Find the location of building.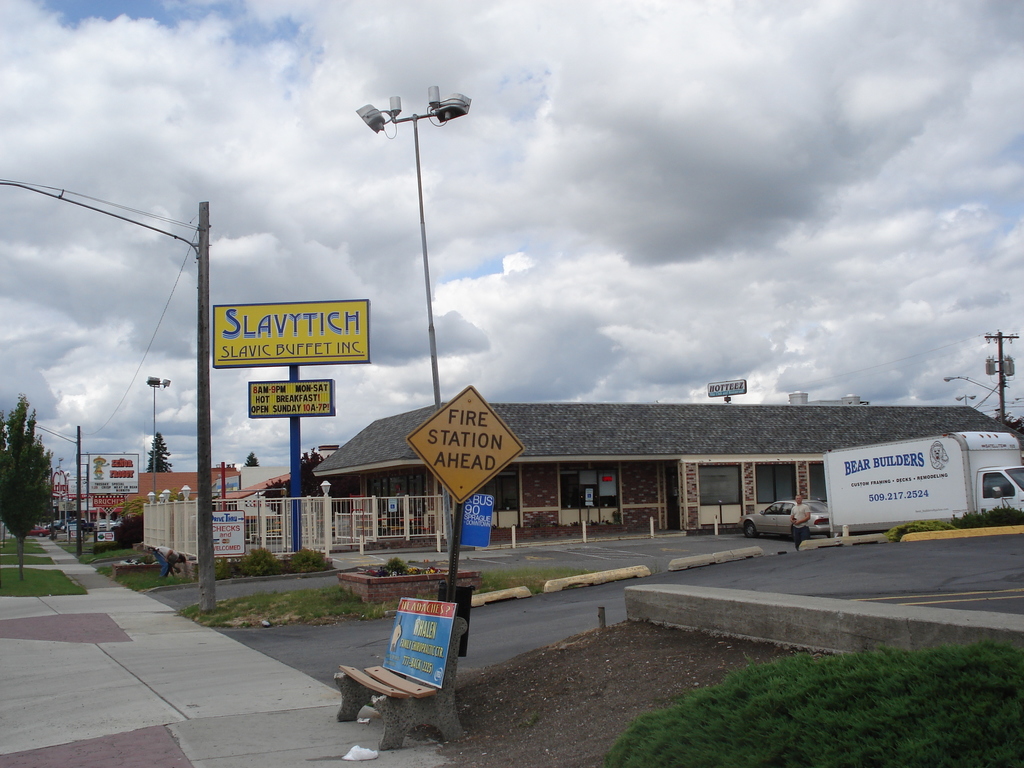
Location: [310, 401, 1008, 538].
